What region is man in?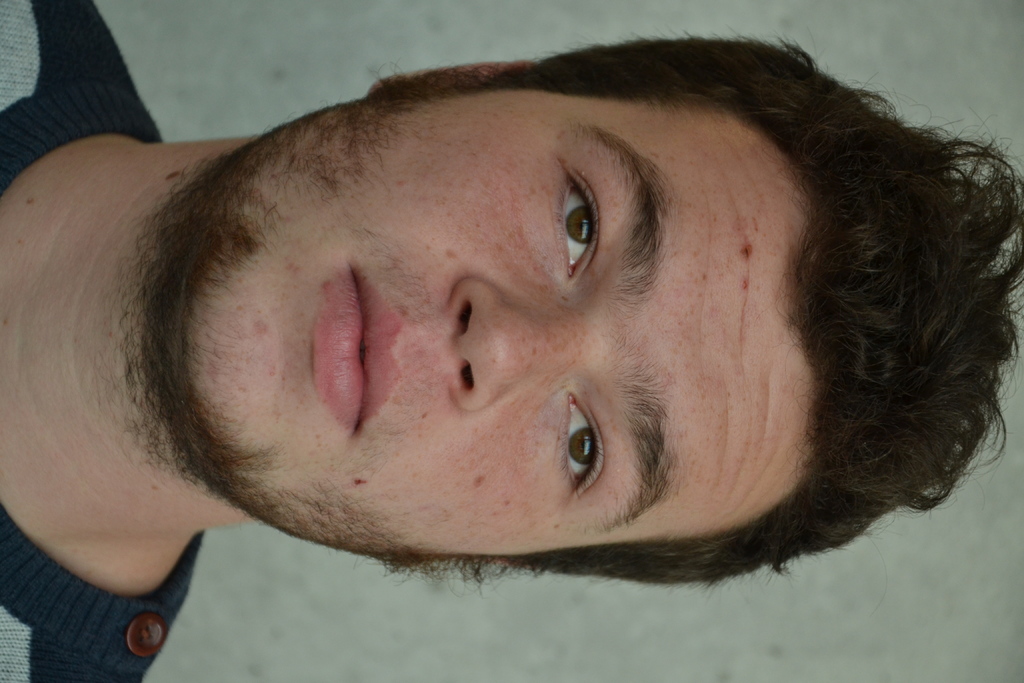
detection(0, 15, 1022, 641).
